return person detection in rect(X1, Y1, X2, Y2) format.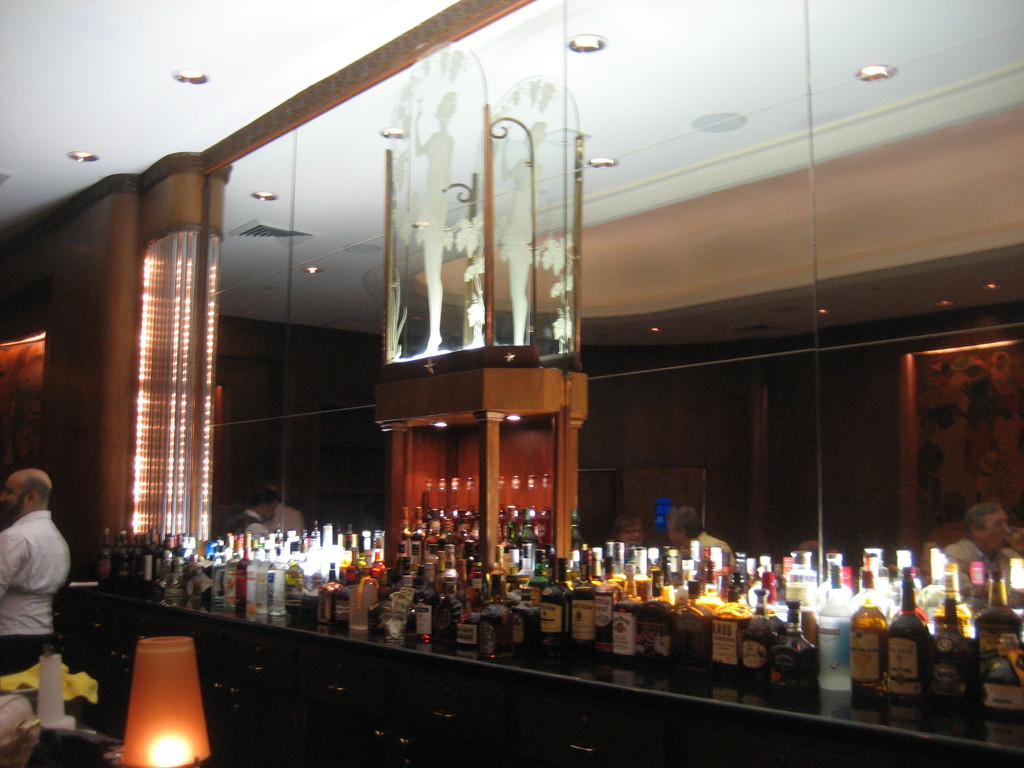
rect(495, 117, 547, 348).
